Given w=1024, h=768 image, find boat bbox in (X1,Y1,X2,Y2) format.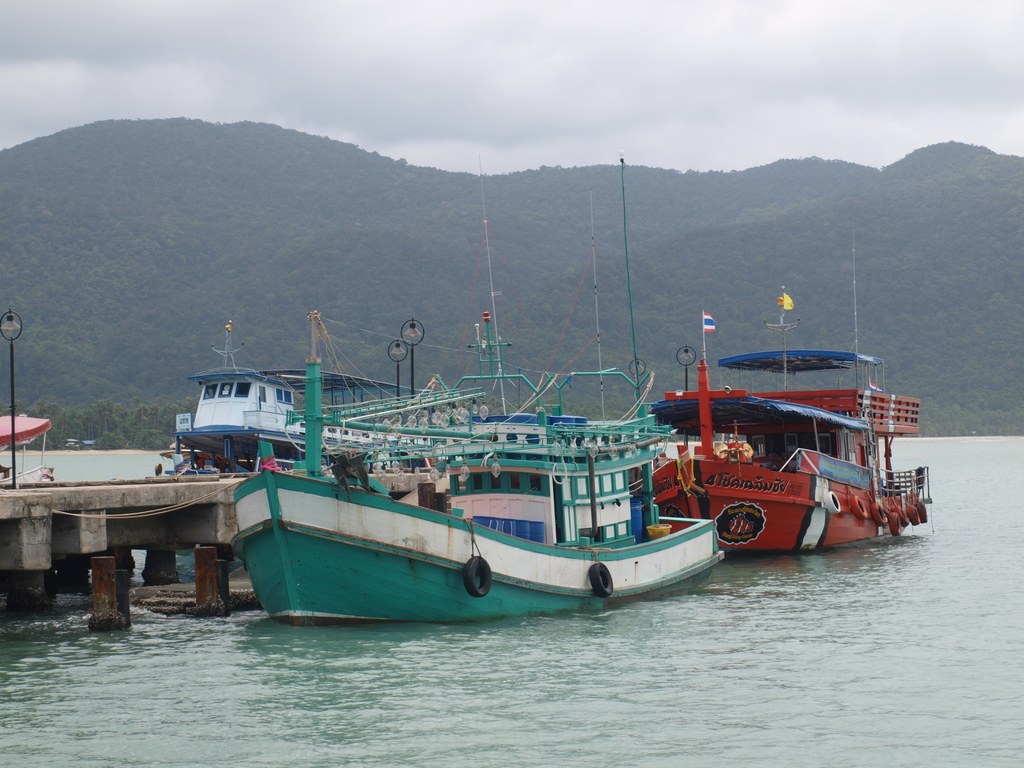
(182,362,422,470).
